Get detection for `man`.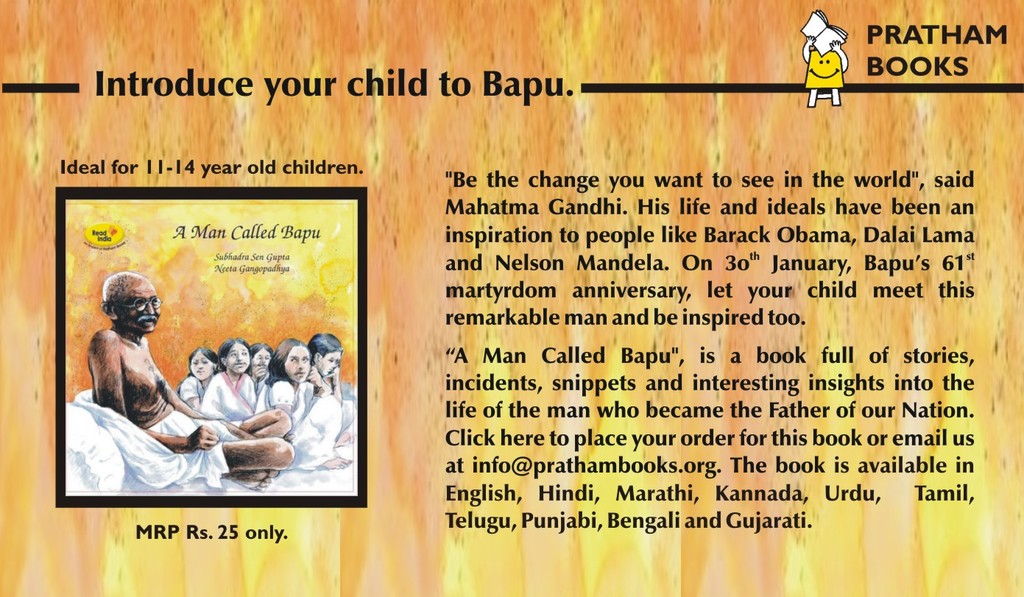
Detection: (left=80, top=279, right=227, bottom=473).
